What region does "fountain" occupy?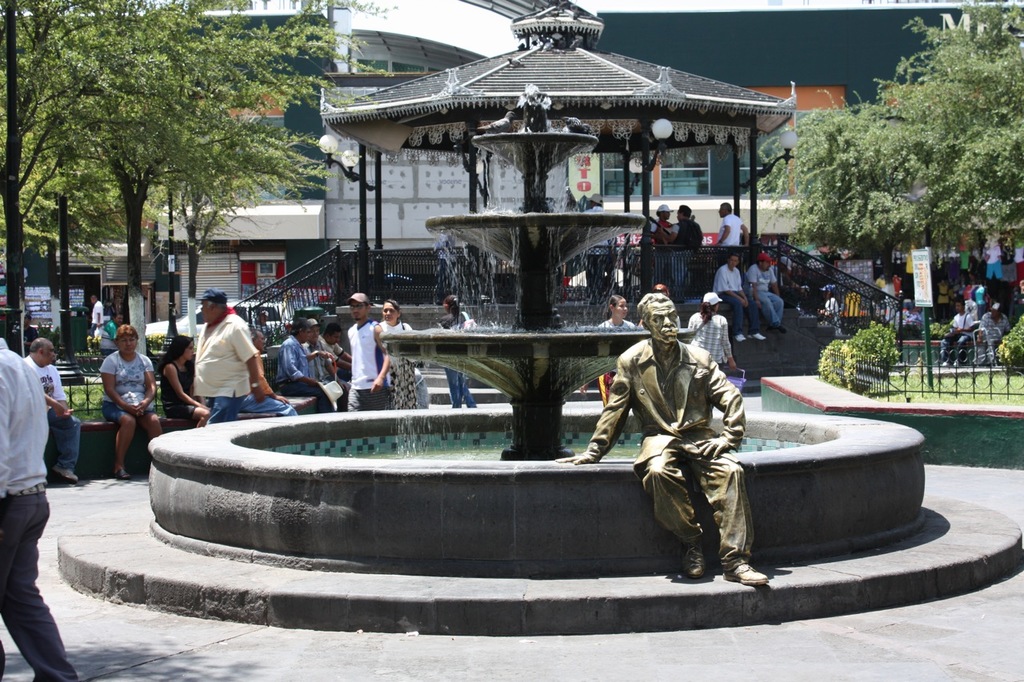
216:73:826:645.
